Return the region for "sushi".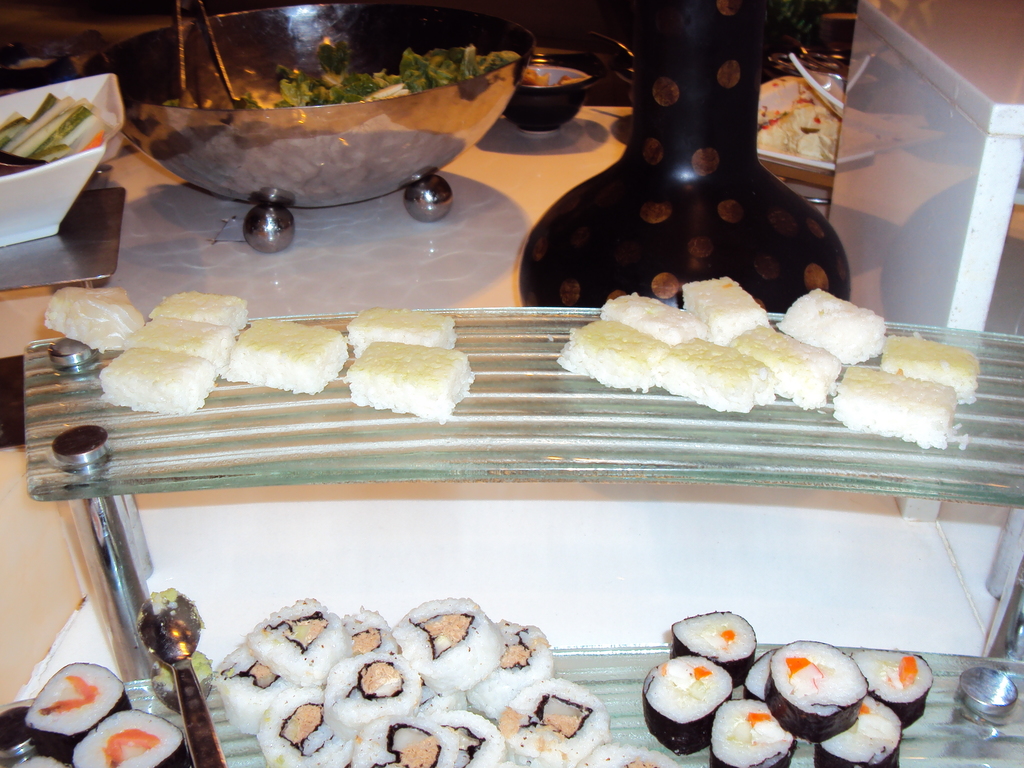
x1=67 y1=708 x2=189 y2=767.
